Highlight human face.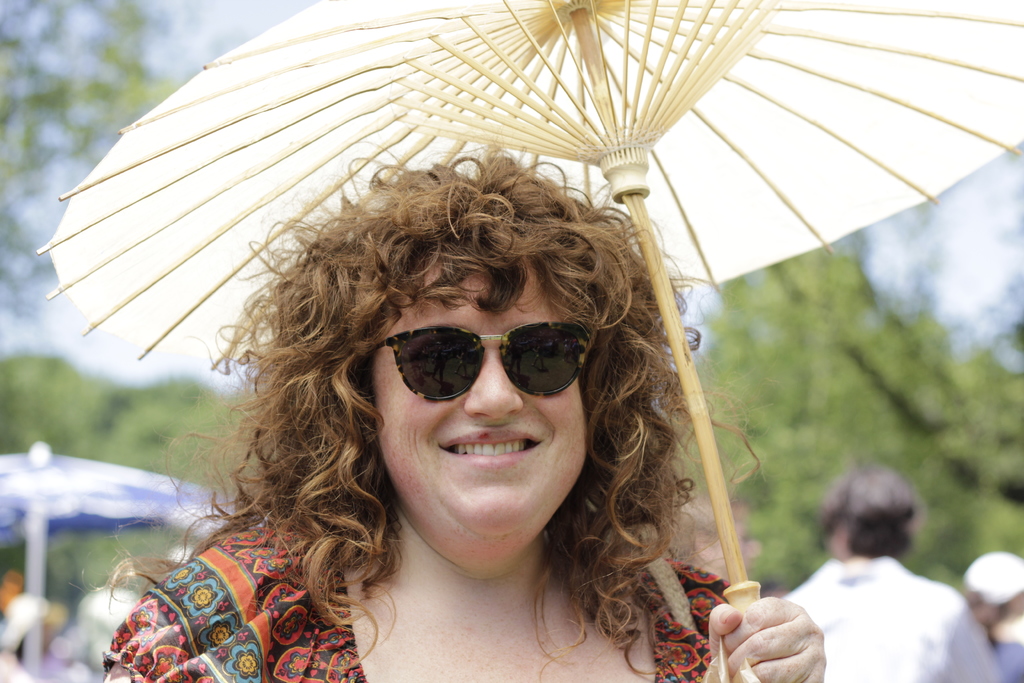
Highlighted region: locate(365, 247, 588, 551).
